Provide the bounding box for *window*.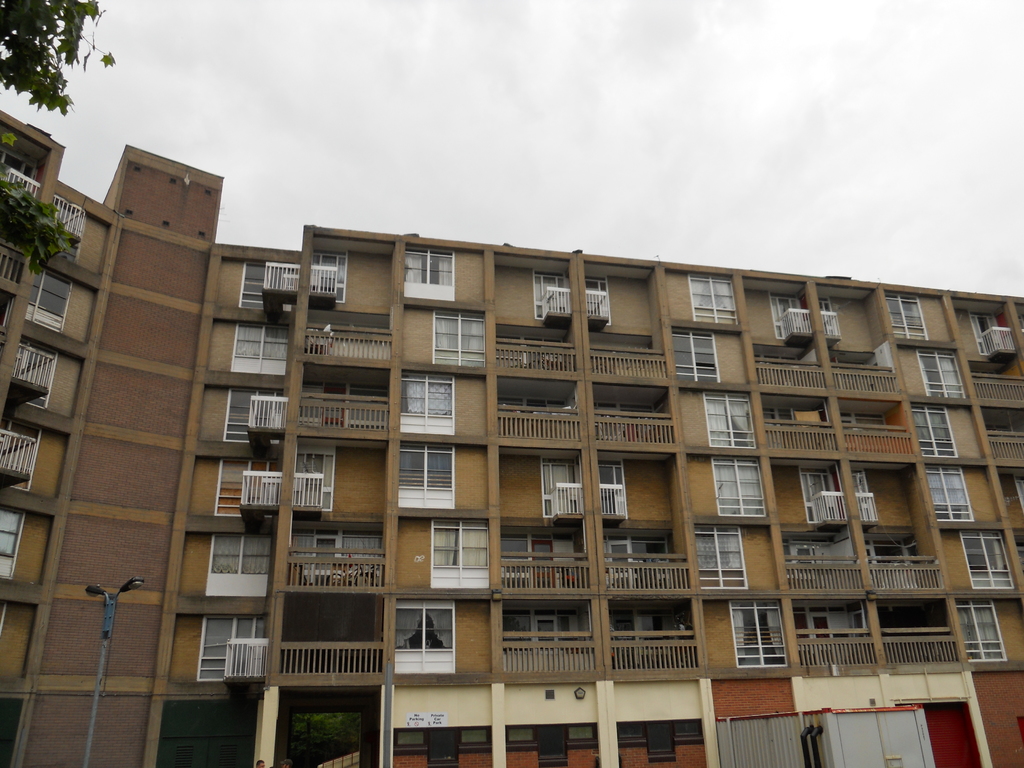
(left=397, top=240, right=465, bottom=305).
